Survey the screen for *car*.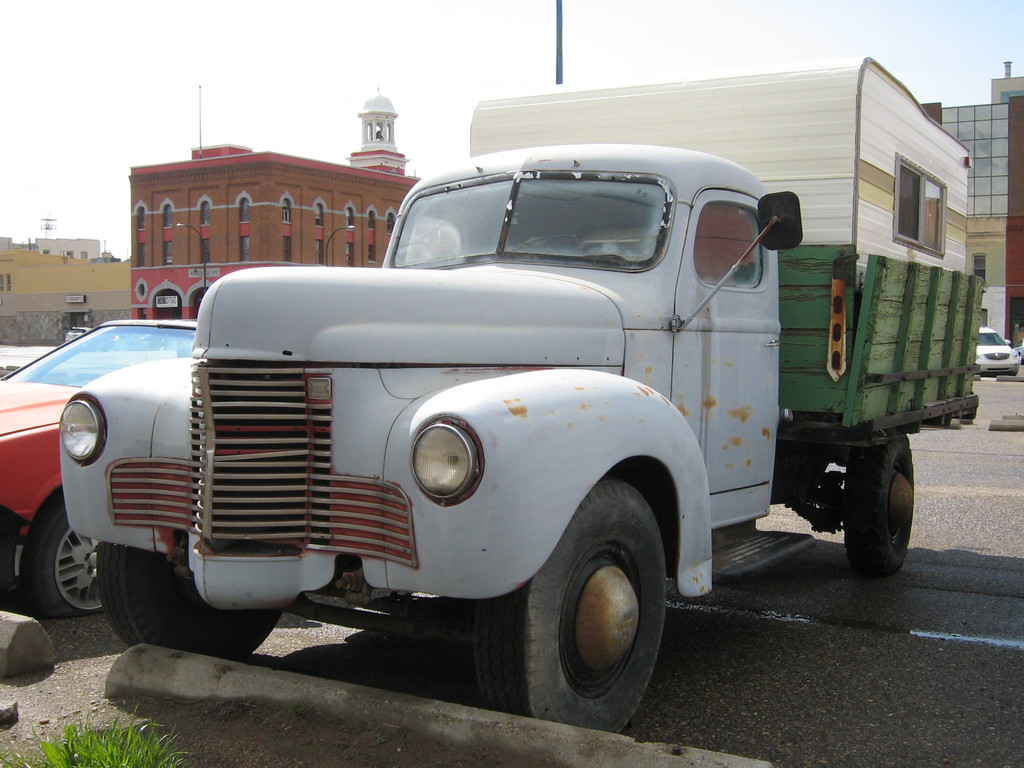
Survey found: crop(979, 325, 1022, 374).
